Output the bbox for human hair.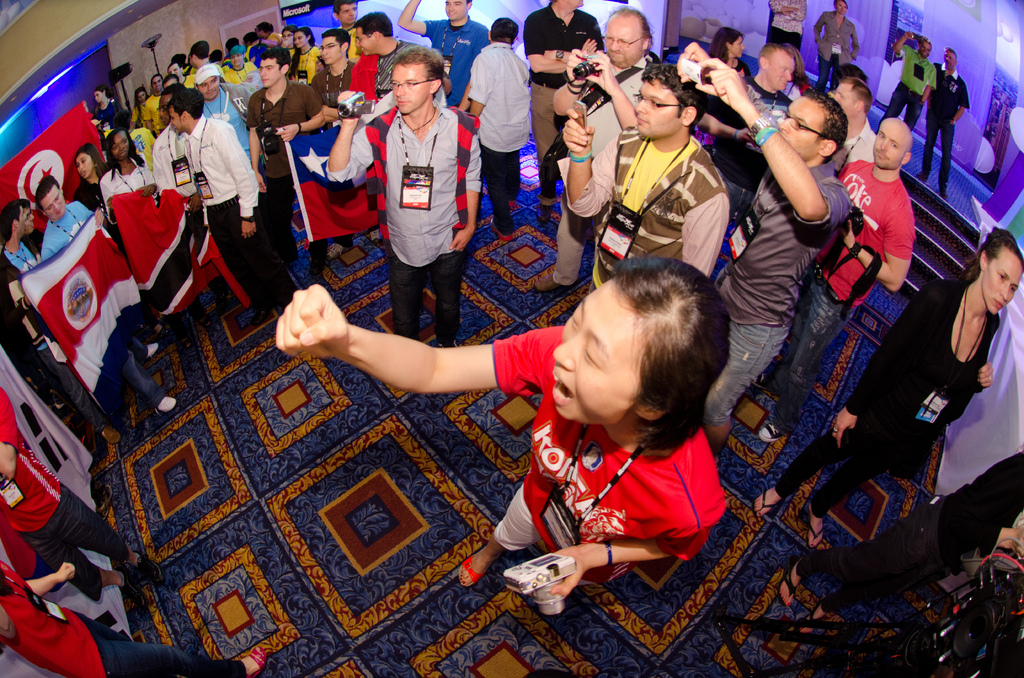
959 229 1022 285.
